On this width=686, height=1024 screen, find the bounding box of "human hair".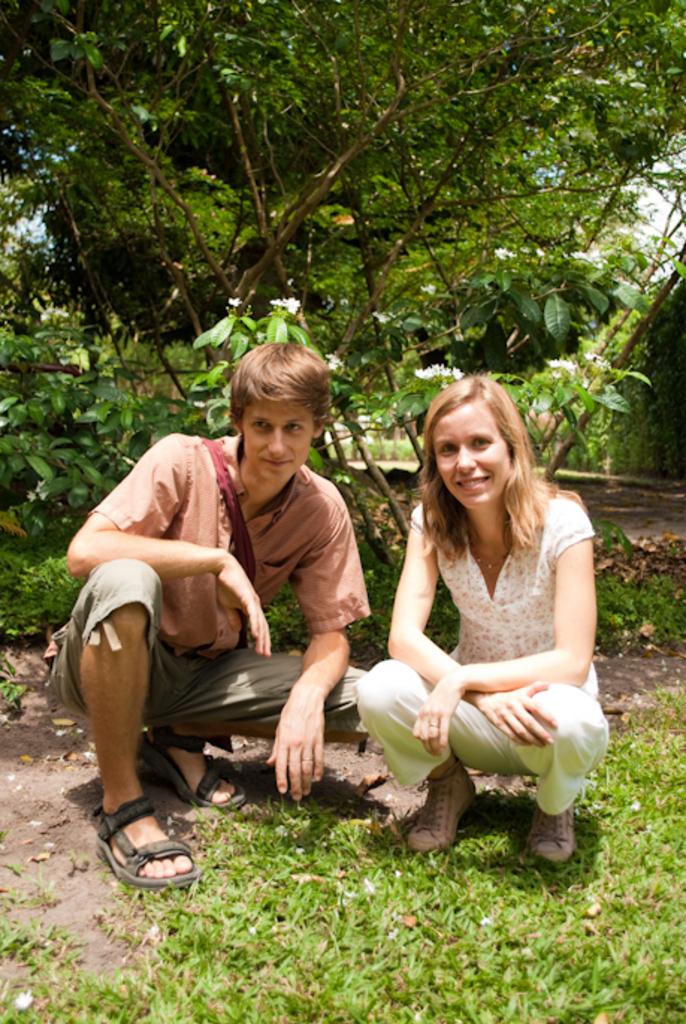
Bounding box: bbox=[229, 339, 329, 422].
